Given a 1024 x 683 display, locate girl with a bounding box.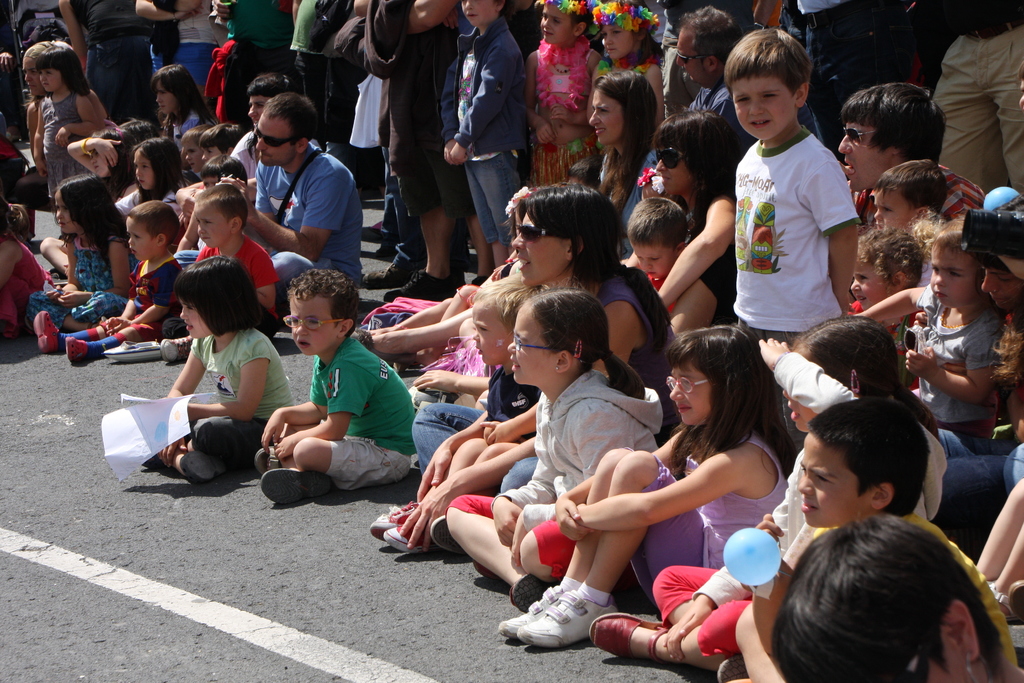
Located: box(525, 0, 600, 188).
